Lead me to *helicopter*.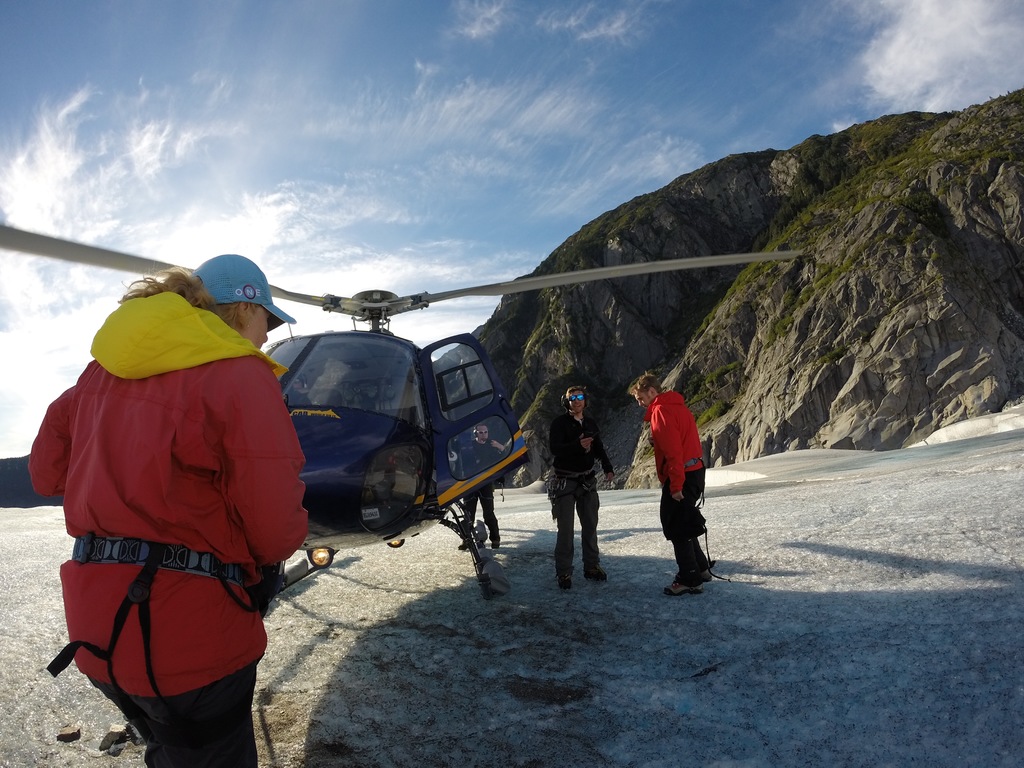
Lead to <region>32, 154, 853, 575</region>.
